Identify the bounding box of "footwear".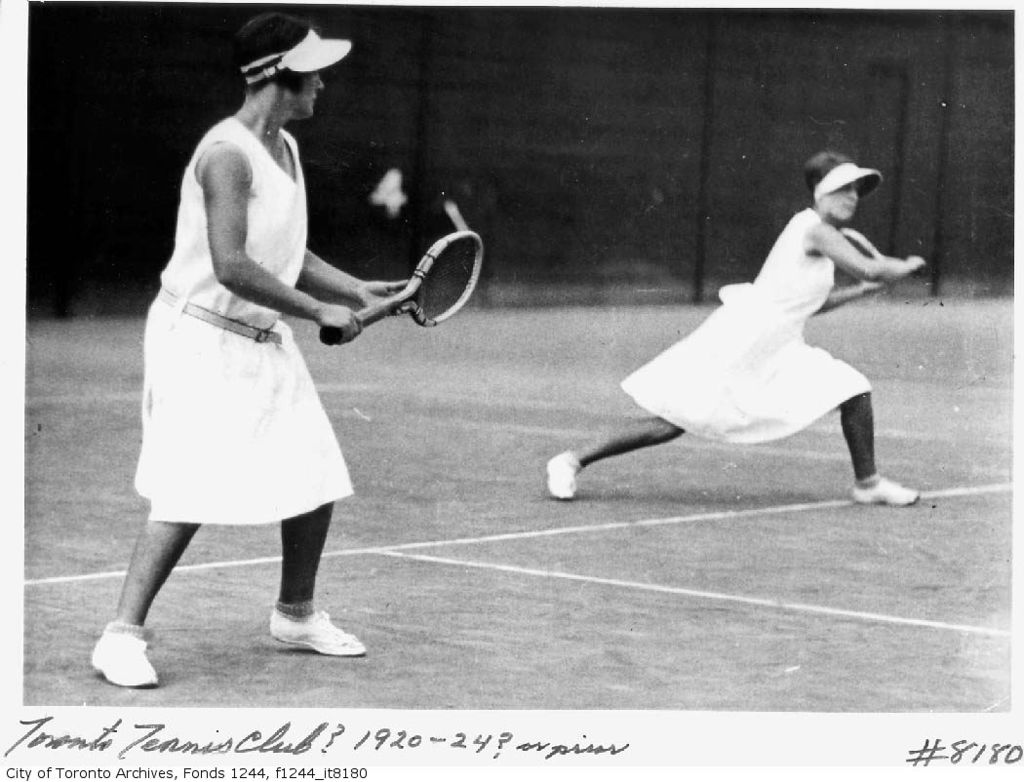
(left=547, top=441, right=583, bottom=500).
